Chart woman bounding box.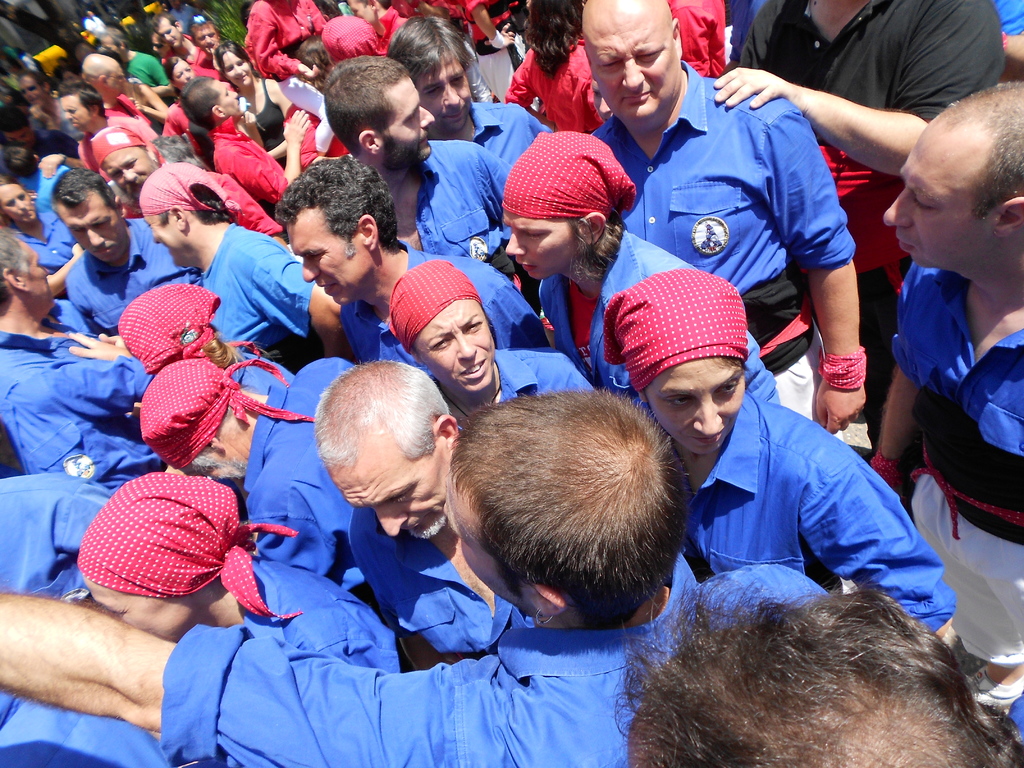
Charted: crop(215, 40, 296, 172).
